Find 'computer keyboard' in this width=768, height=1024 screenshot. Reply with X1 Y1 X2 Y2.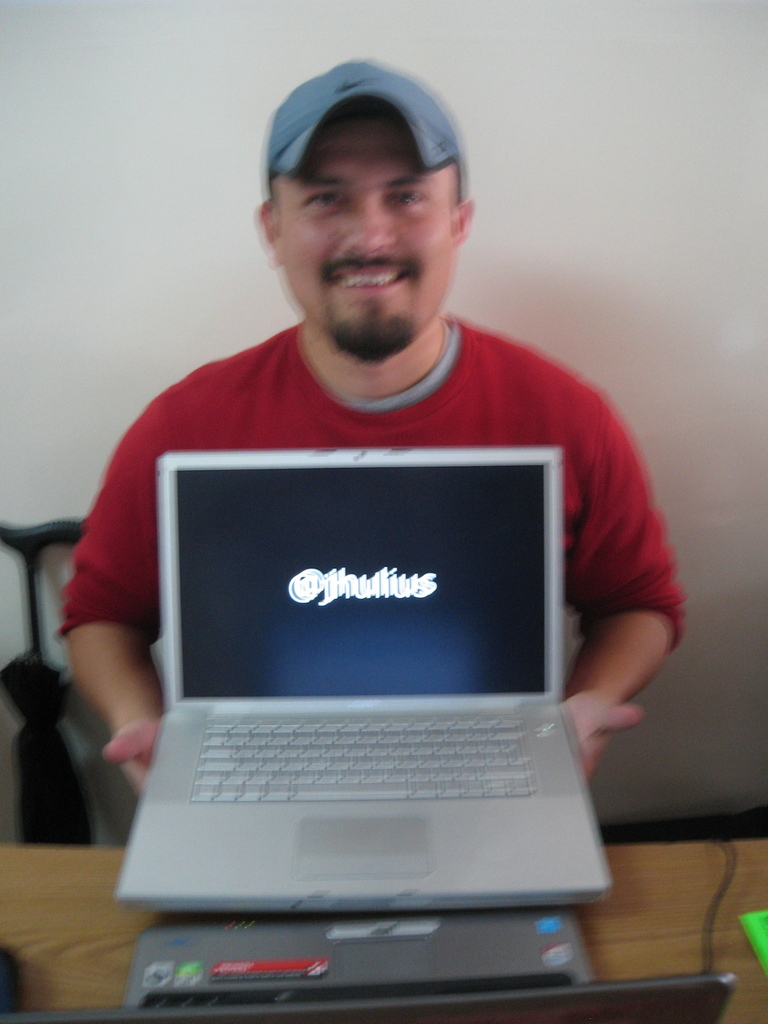
131 966 579 1015.
